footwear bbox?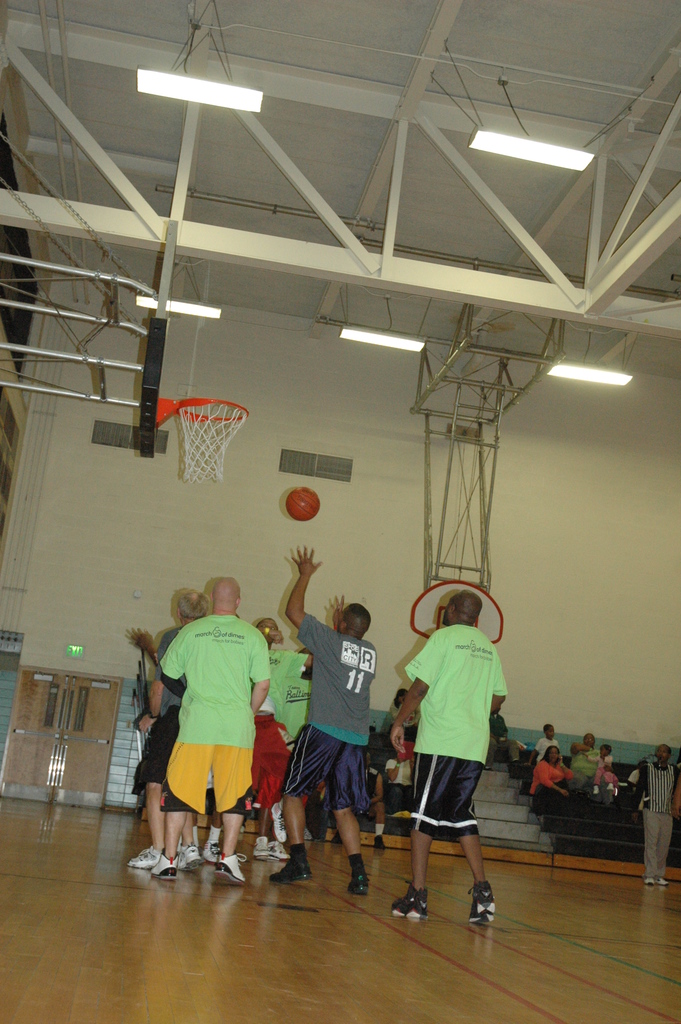
box(656, 875, 669, 889)
